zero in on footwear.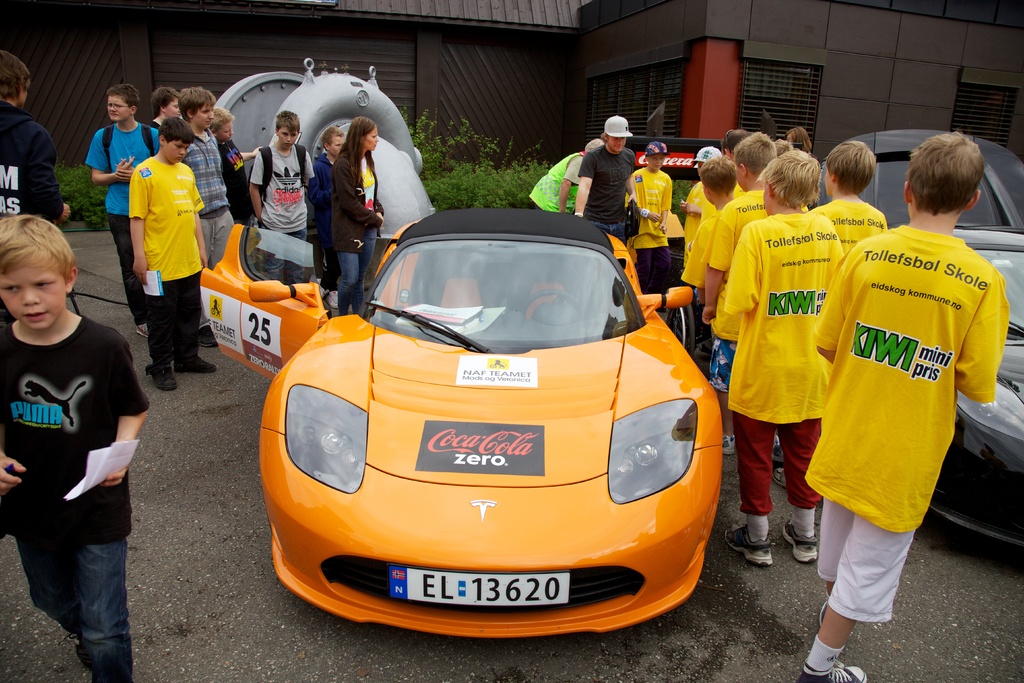
Zeroed in: {"left": 785, "top": 518, "right": 820, "bottom": 566}.
